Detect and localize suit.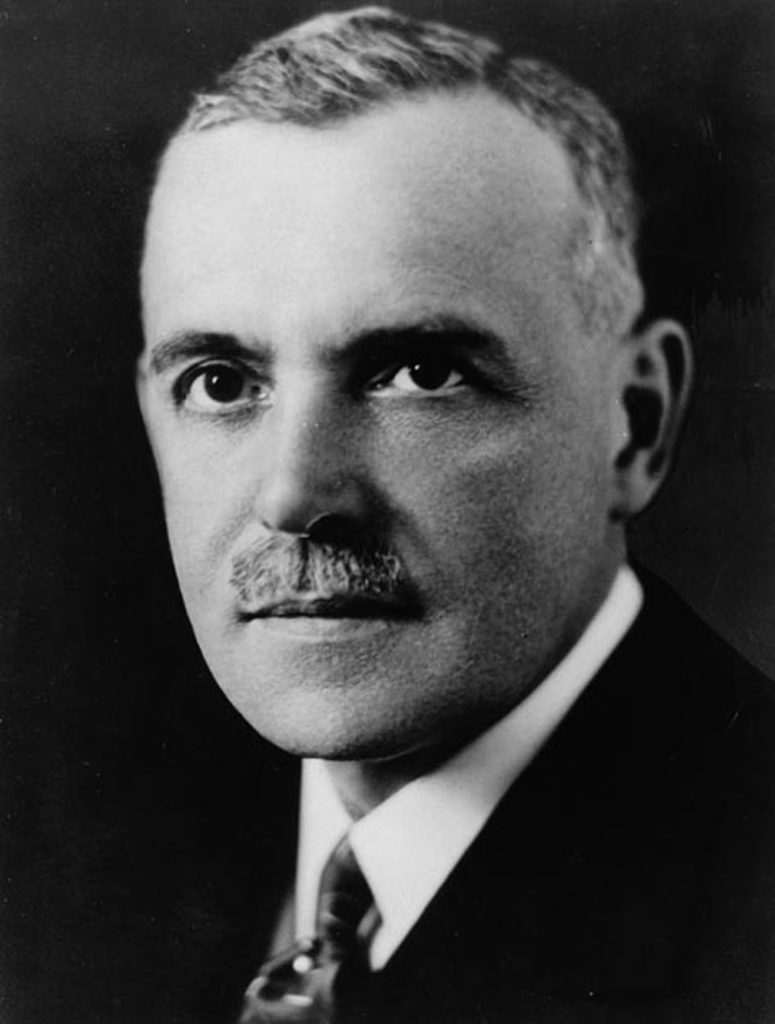
Localized at (0,560,773,1022).
